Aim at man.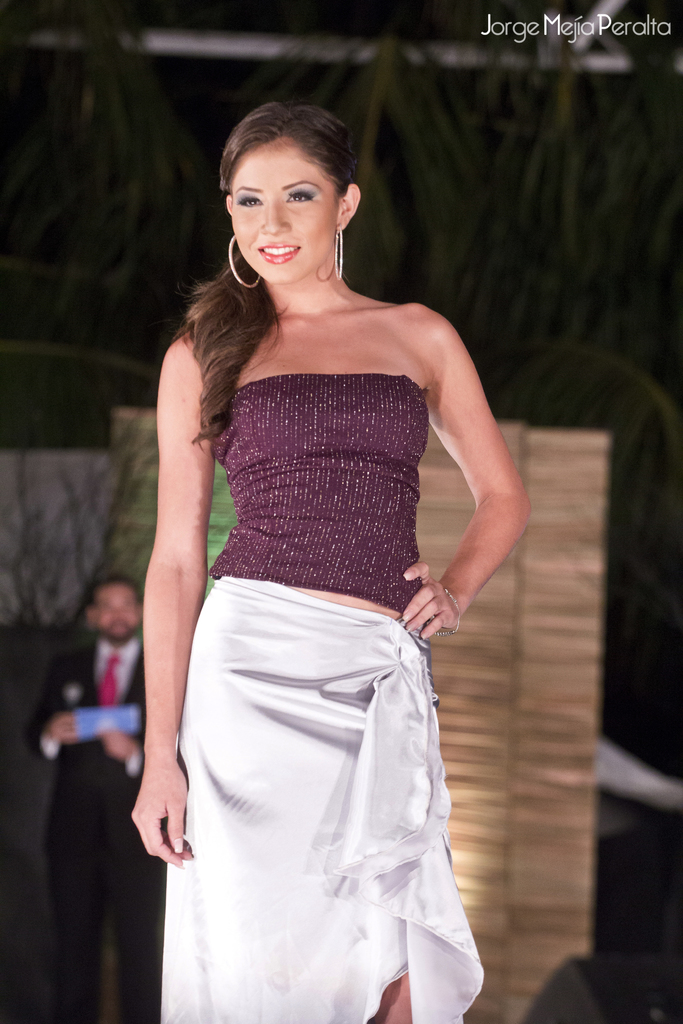
Aimed at bbox=[35, 499, 202, 986].
